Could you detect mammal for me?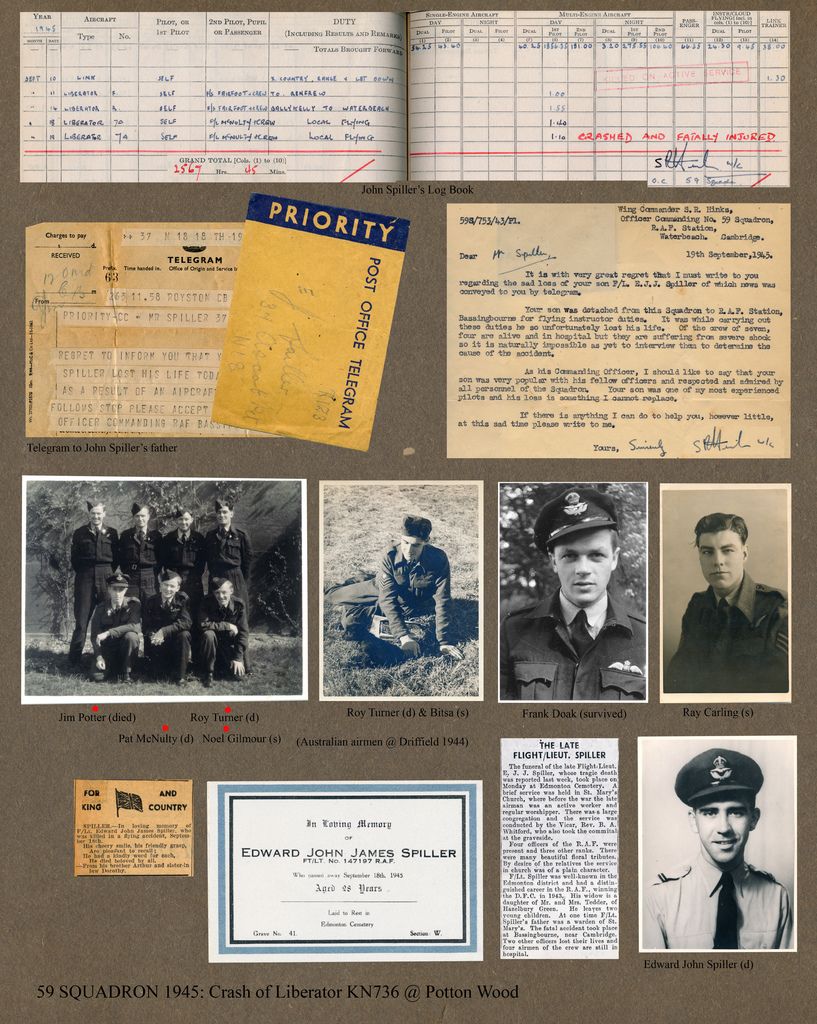
Detection result: bbox(88, 572, 137, 680).
